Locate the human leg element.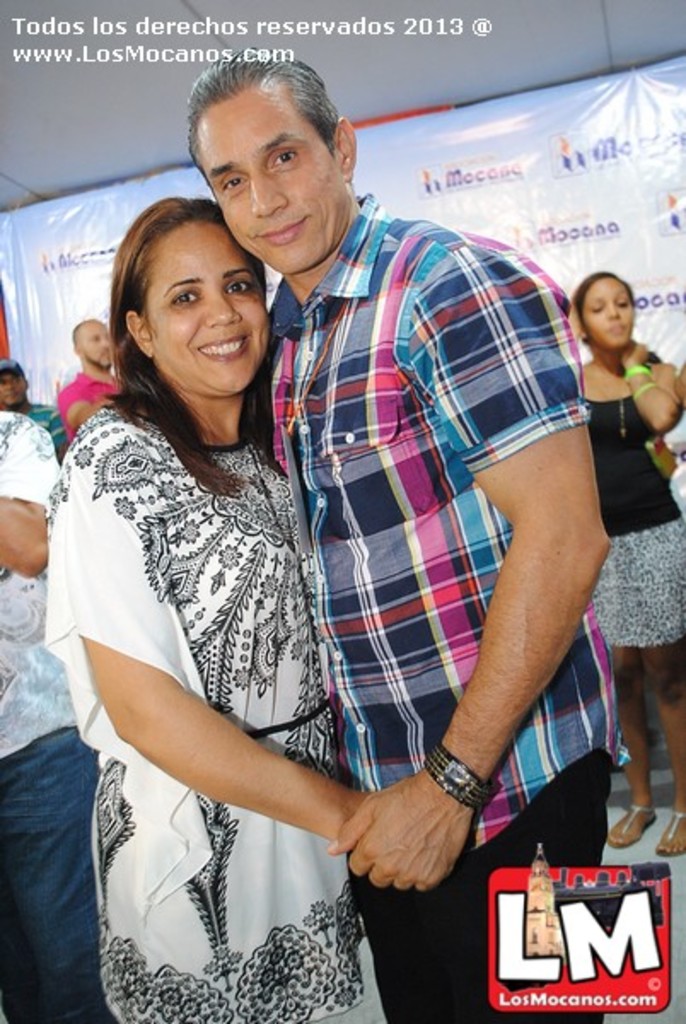
Element bbox: 259, 748, 363, 1022.
